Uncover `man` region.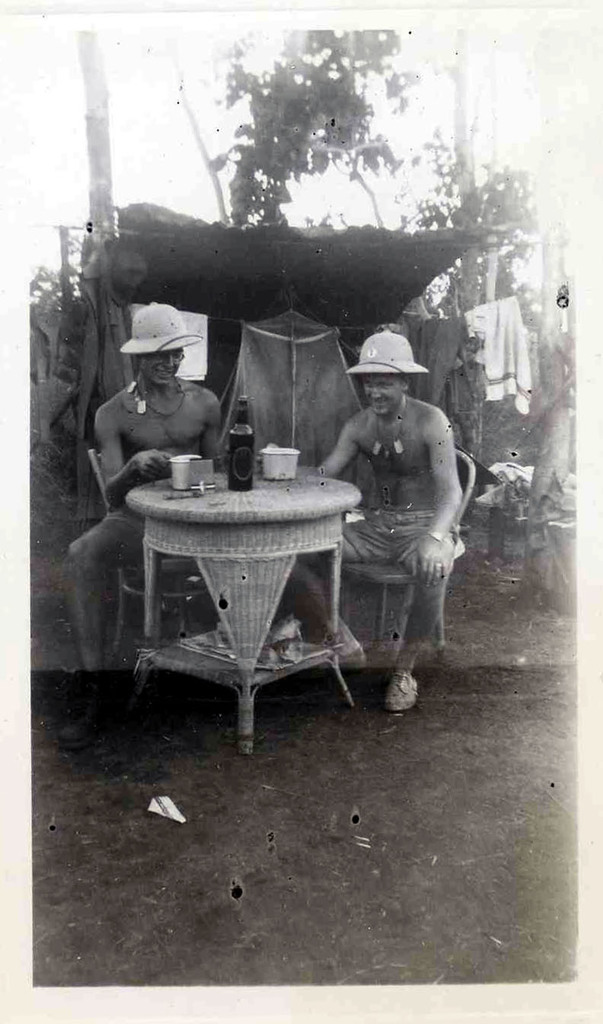
Uncovered: crop(315, 335, 476, 686).
